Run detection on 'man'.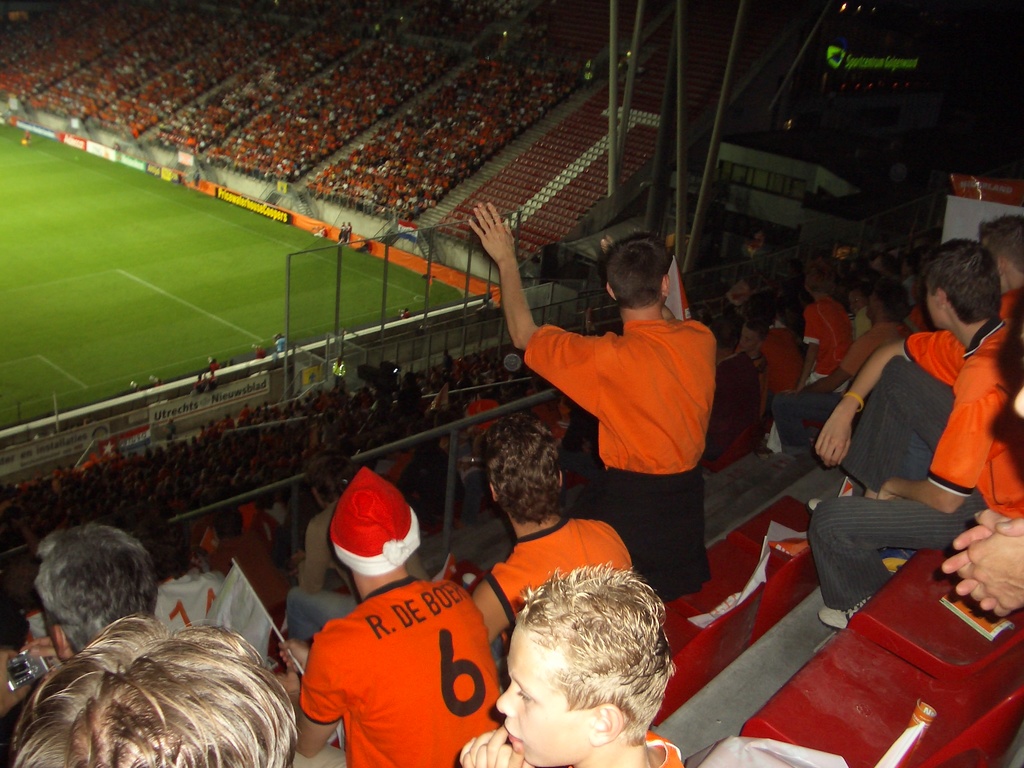
Result: locate(13, 609, 303, 767).
